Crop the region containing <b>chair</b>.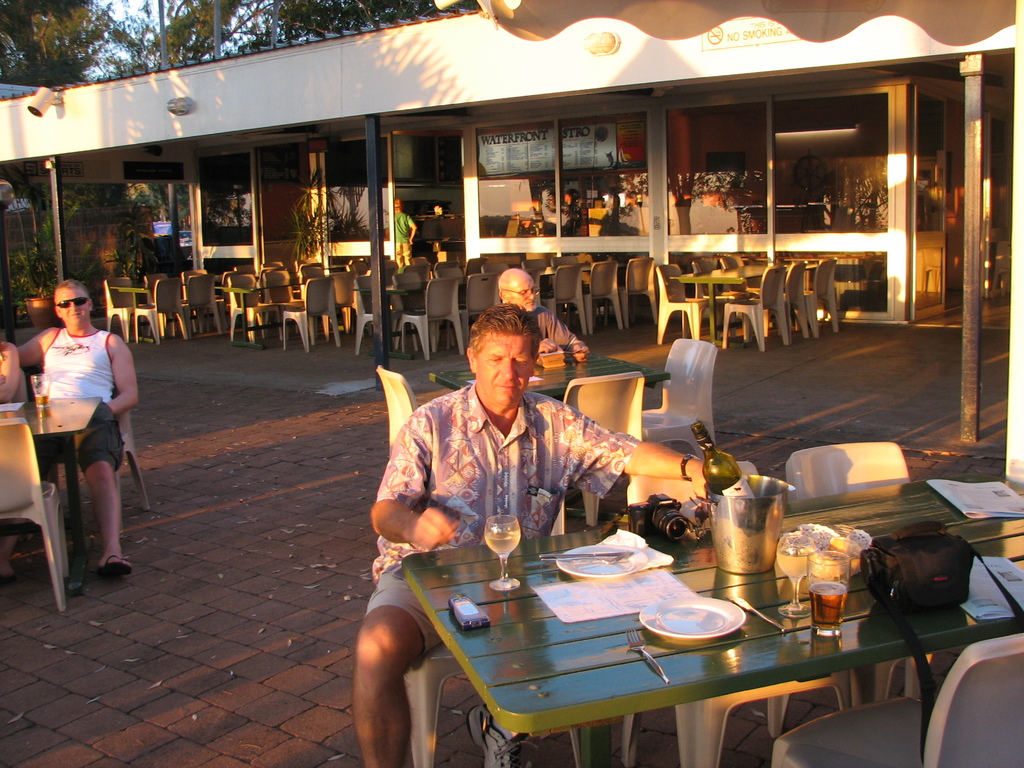
Crop region: (0,417,72,611).
